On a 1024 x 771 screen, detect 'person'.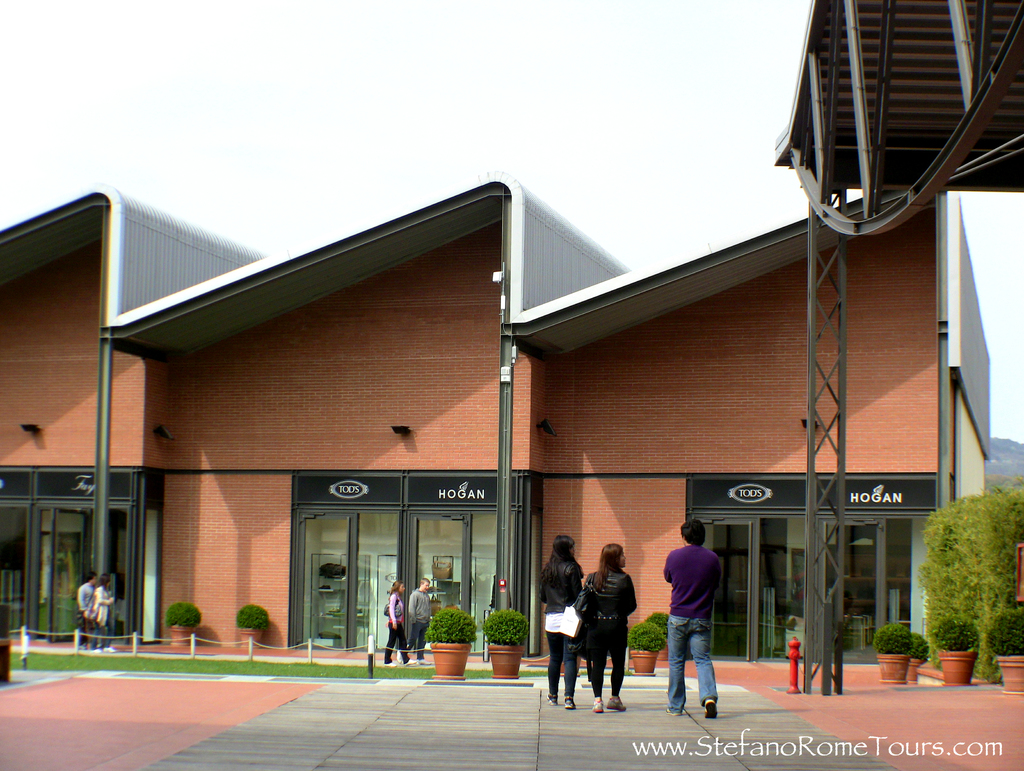
<bbox>409, 579, 429, 663</bbox>.
